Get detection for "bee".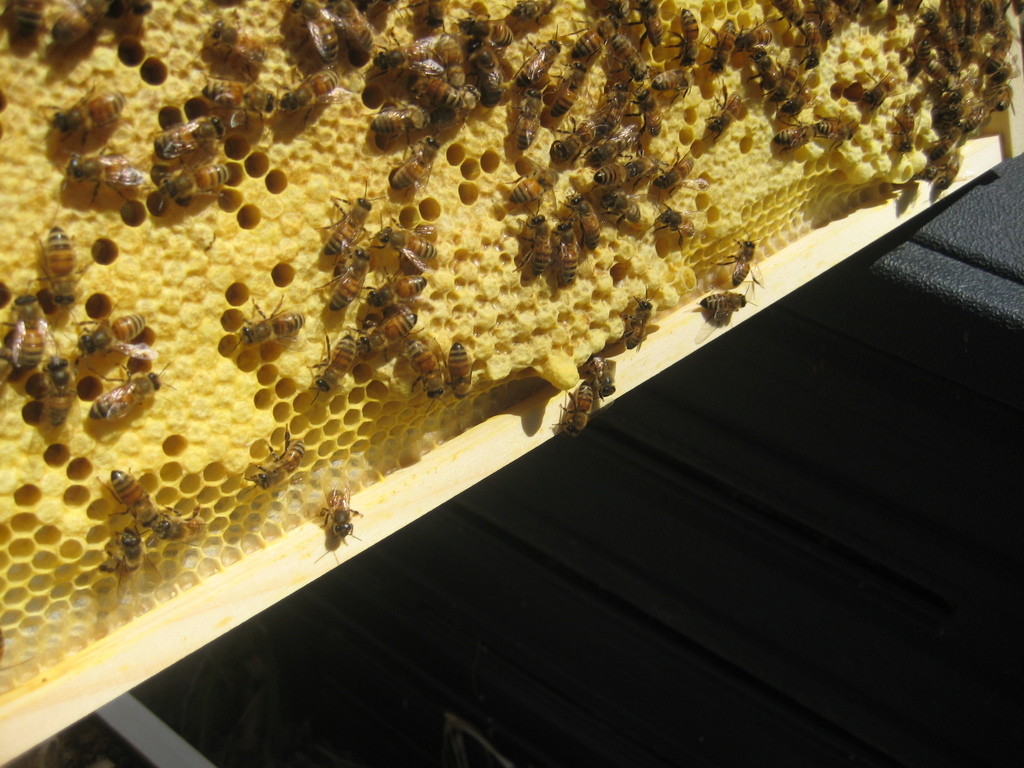
Detection: 917 126 961 153.
